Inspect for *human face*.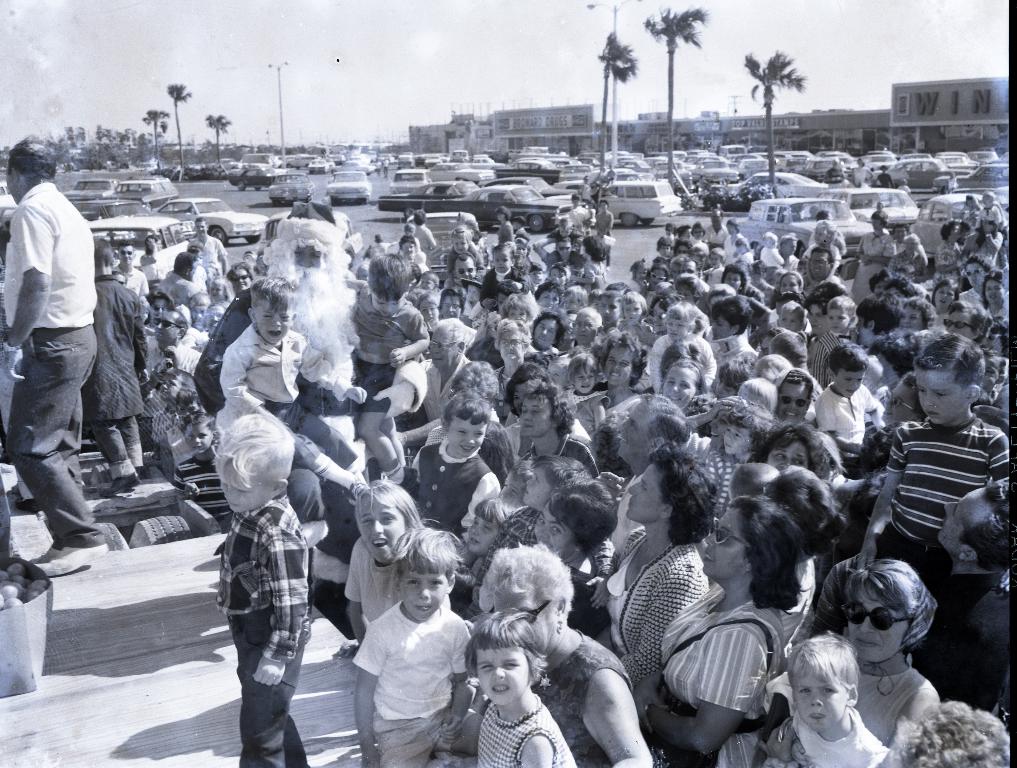
Inspection: (981,328,1002,357).
